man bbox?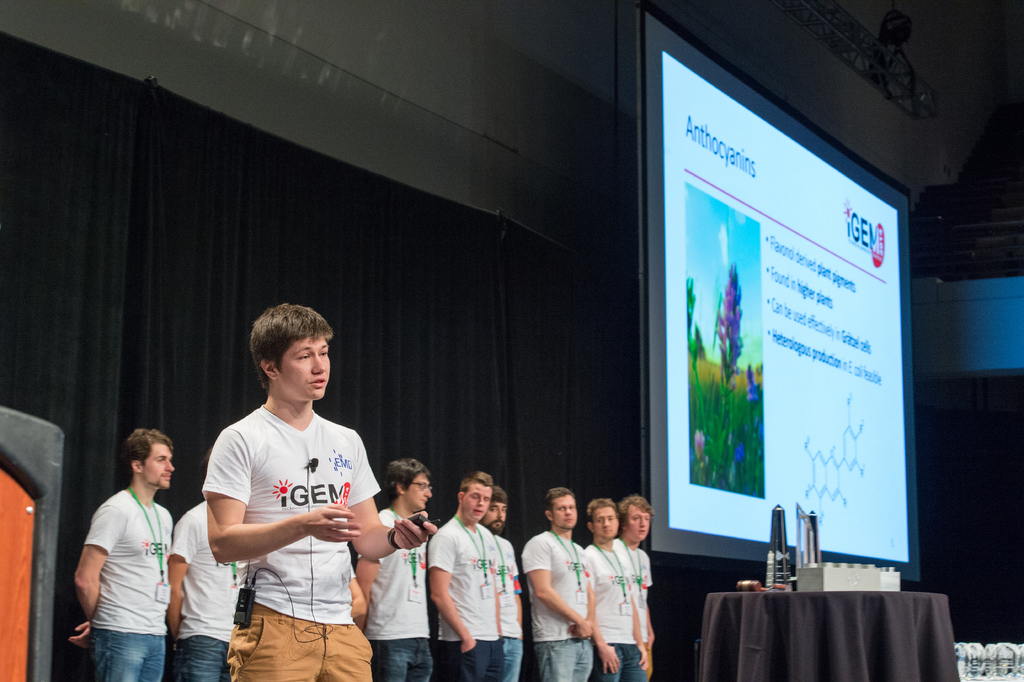
{"left": 350, "top": 459, "right": 433, "bottom": 681}
